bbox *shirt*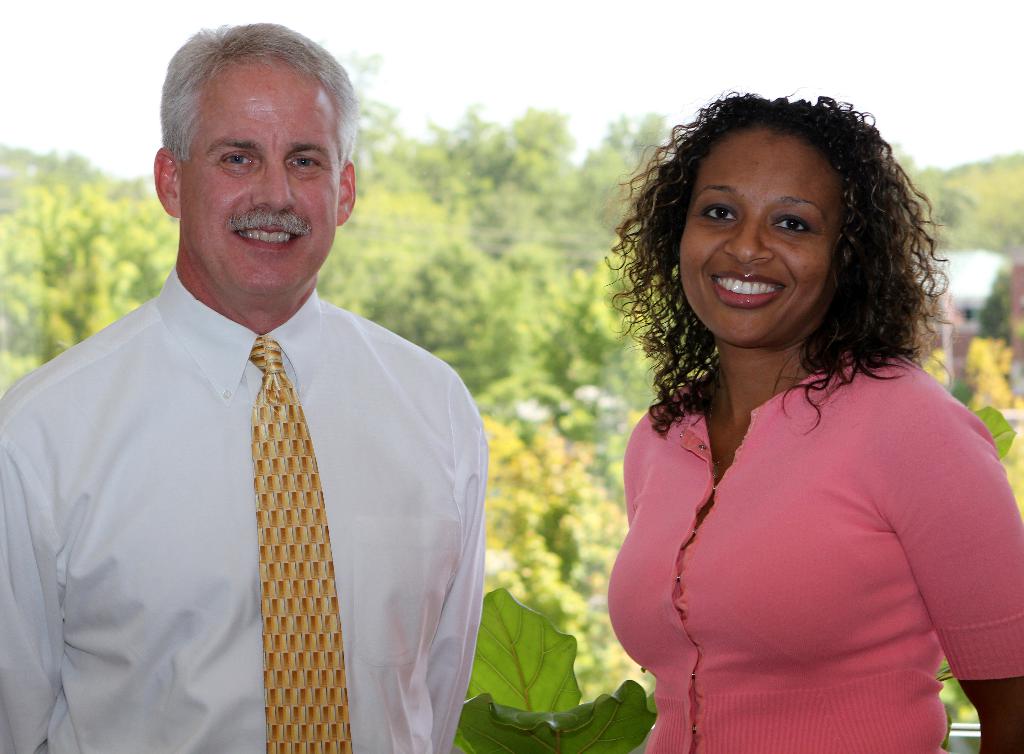
0:267:492:752
